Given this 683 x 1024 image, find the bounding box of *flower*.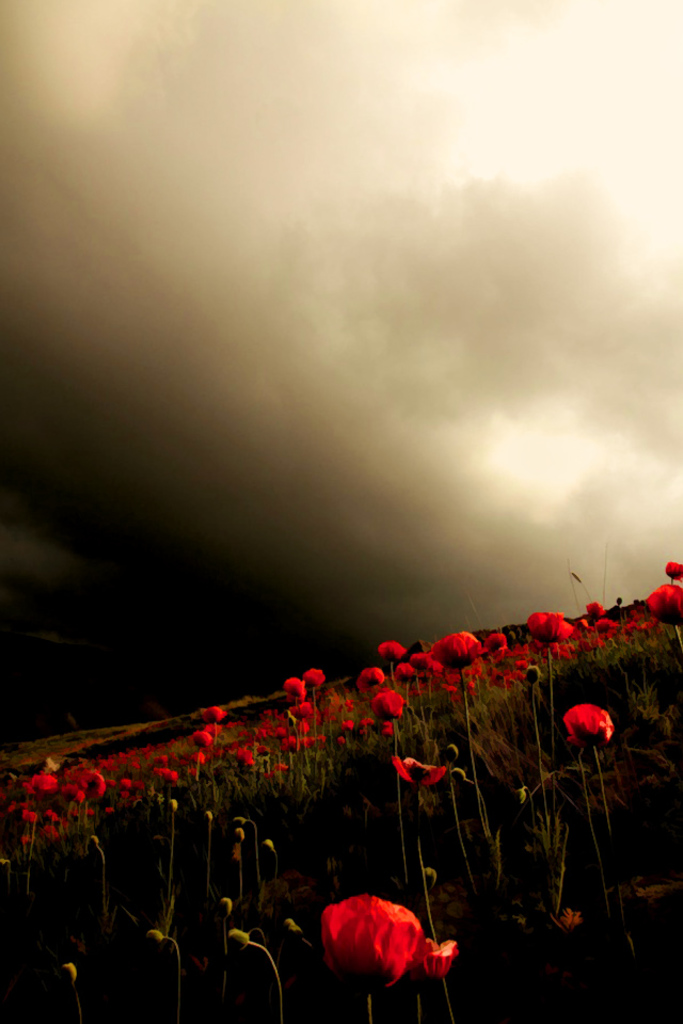
{"left": 423, "top": 933, "right": 461, "bottom": 971}.
